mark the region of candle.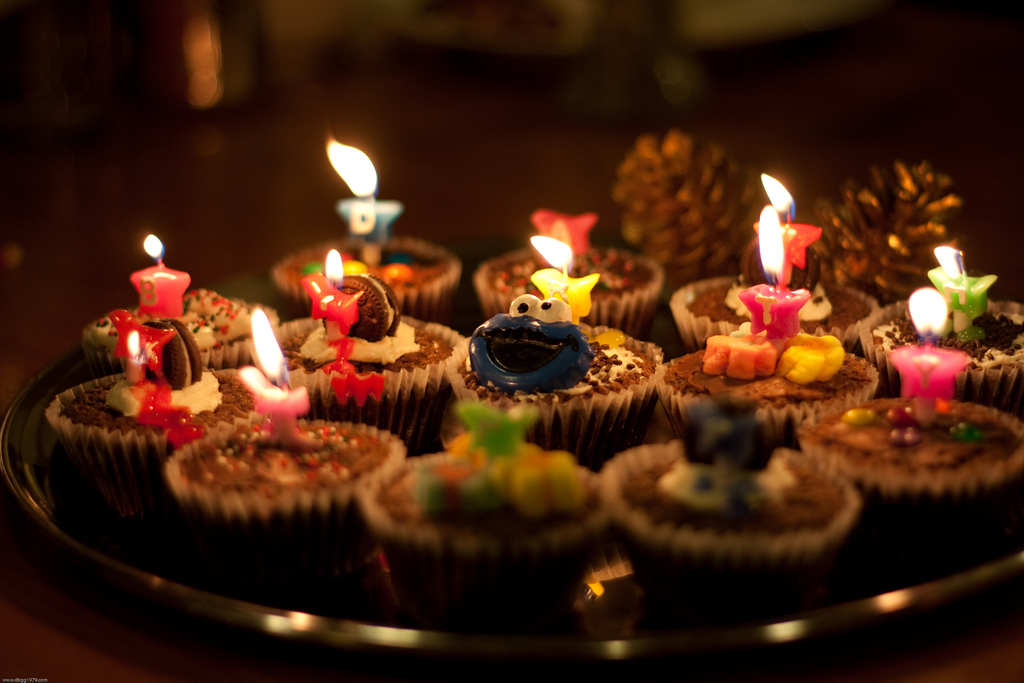
Region: 750:169:817:265.
